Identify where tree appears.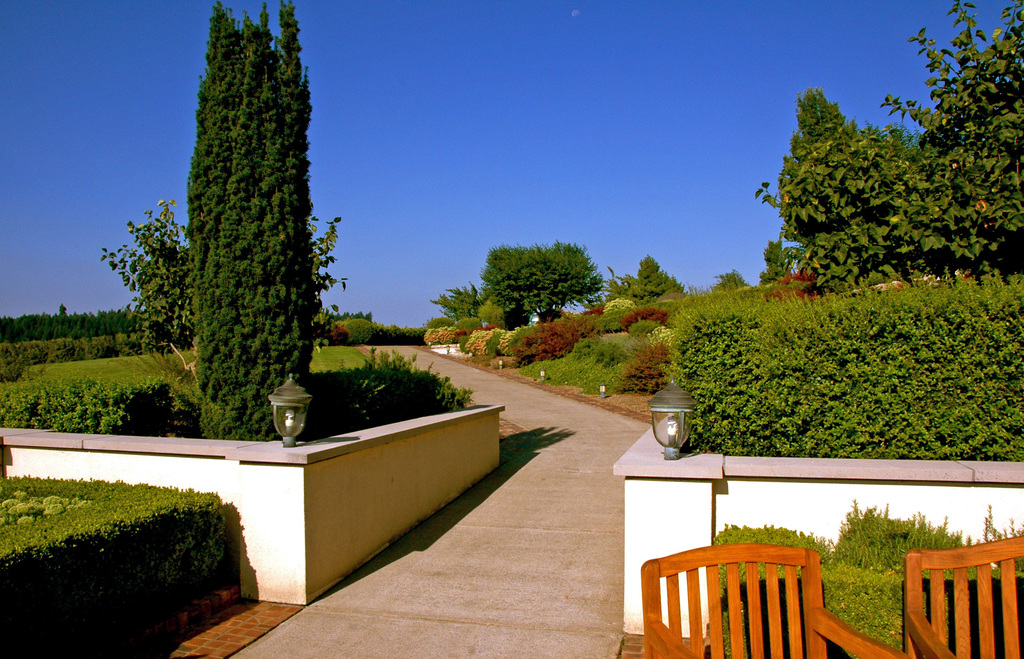
Appears at <region>701, 263, 742, 293</region>.
